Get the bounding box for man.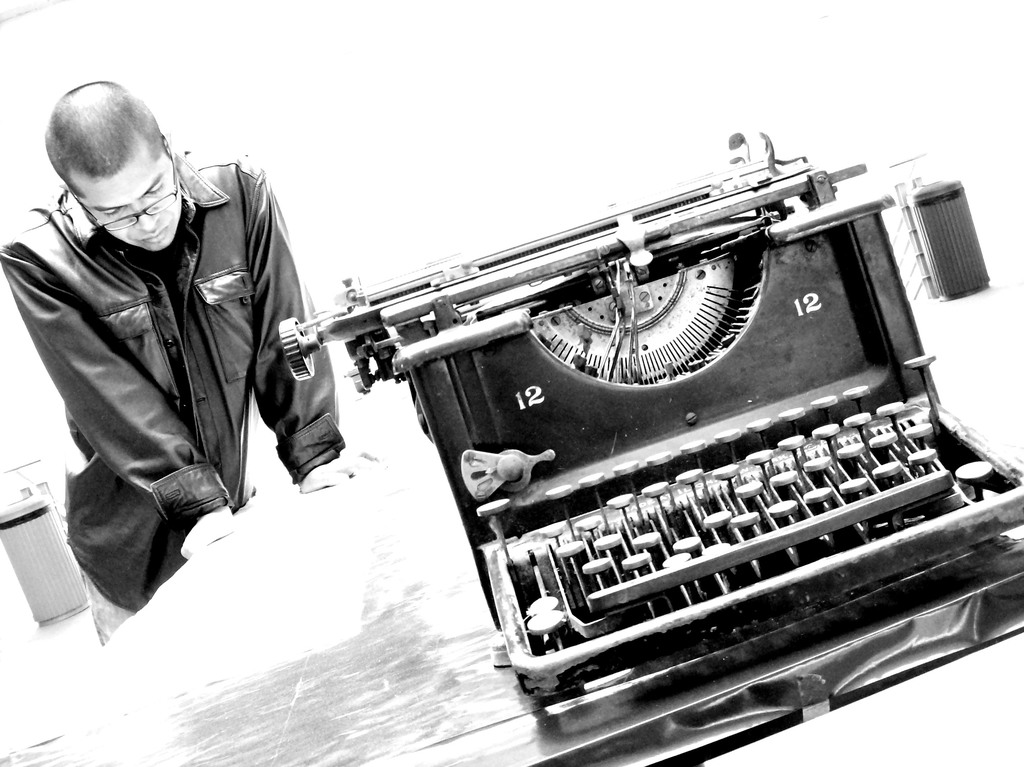
(left=13, top=70, right=315, bottom=676).
